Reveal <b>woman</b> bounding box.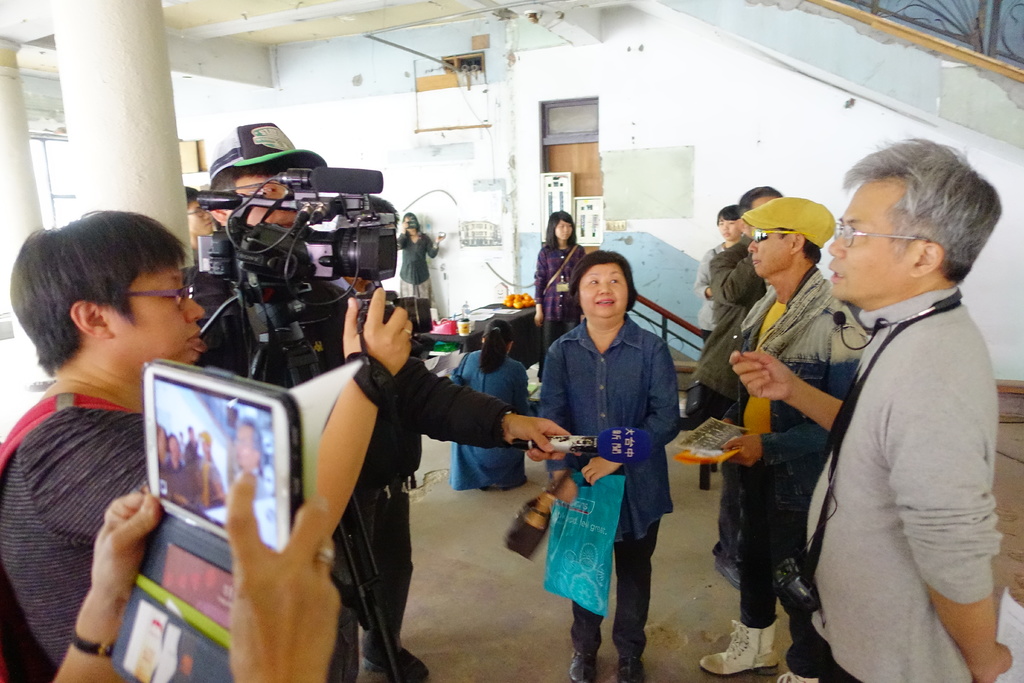
Revealed: [399,211,433,331].
